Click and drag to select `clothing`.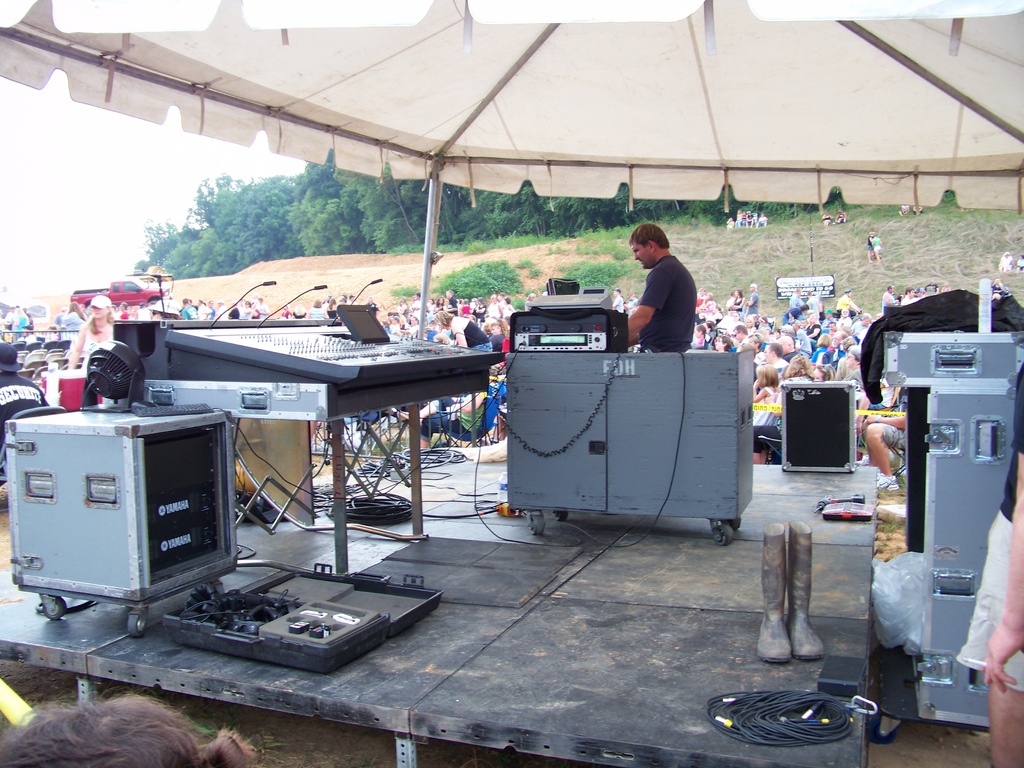
Selection: l=631, t=235, r=711, b=356.
